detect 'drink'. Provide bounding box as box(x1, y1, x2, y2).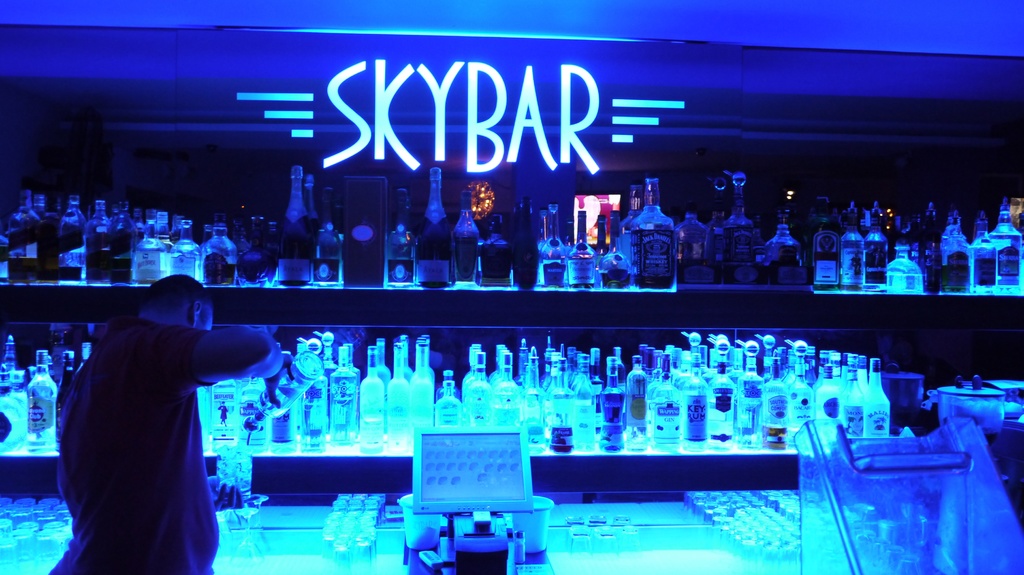
box(199, 215, 237, 289).
